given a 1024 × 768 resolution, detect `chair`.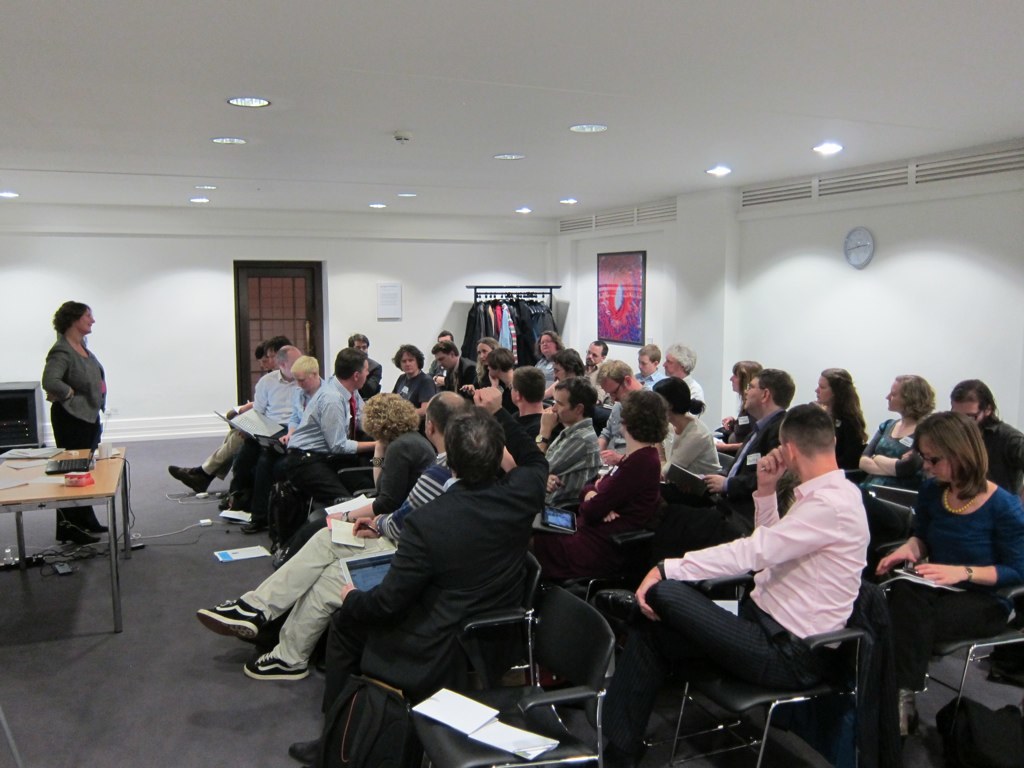
crop(854, 490, 922, 665).
